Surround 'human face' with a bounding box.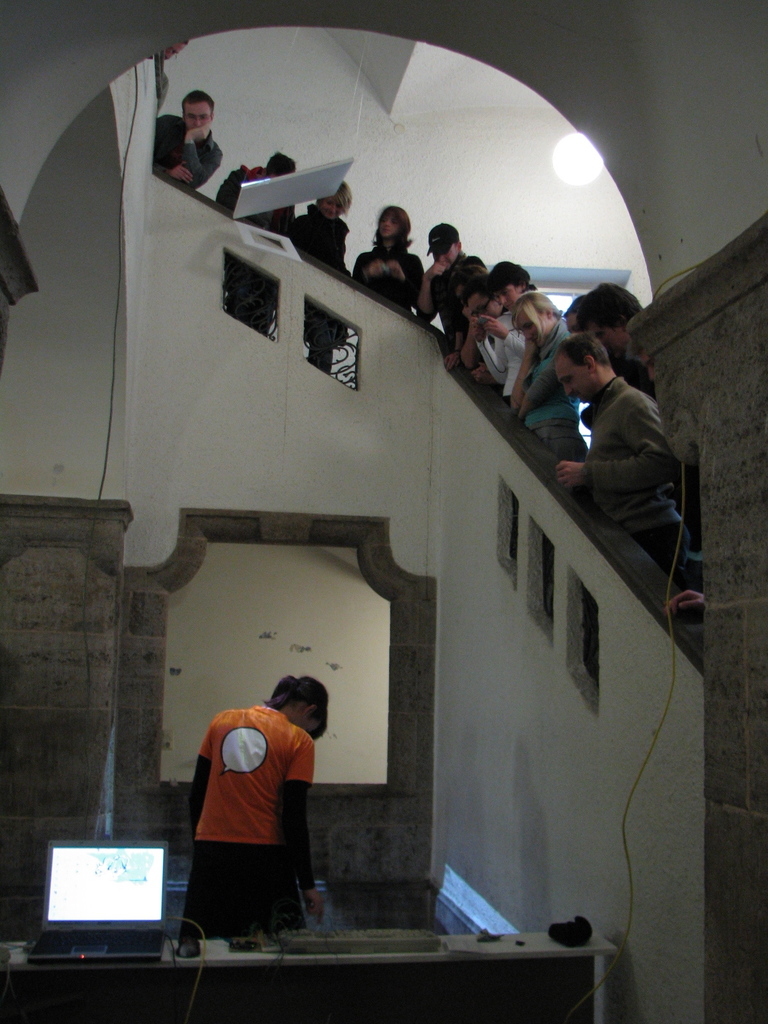
region(166, 40, 187, 60).
